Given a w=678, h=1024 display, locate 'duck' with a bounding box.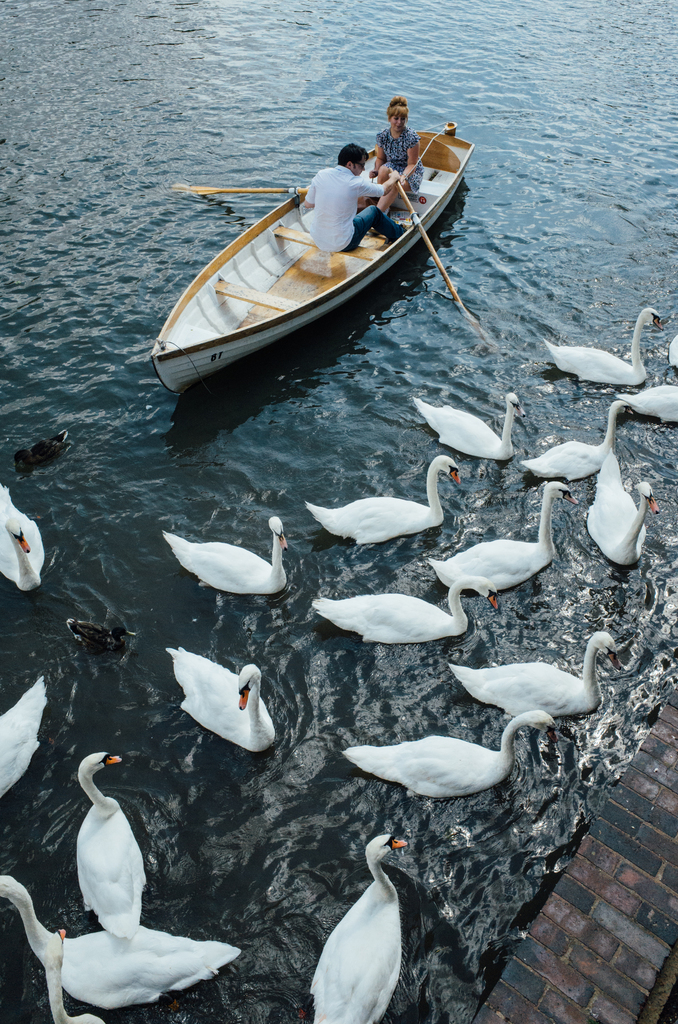
Located: {"x1": 531, "y1": 302, "x2": 668, "y2": 397}.
